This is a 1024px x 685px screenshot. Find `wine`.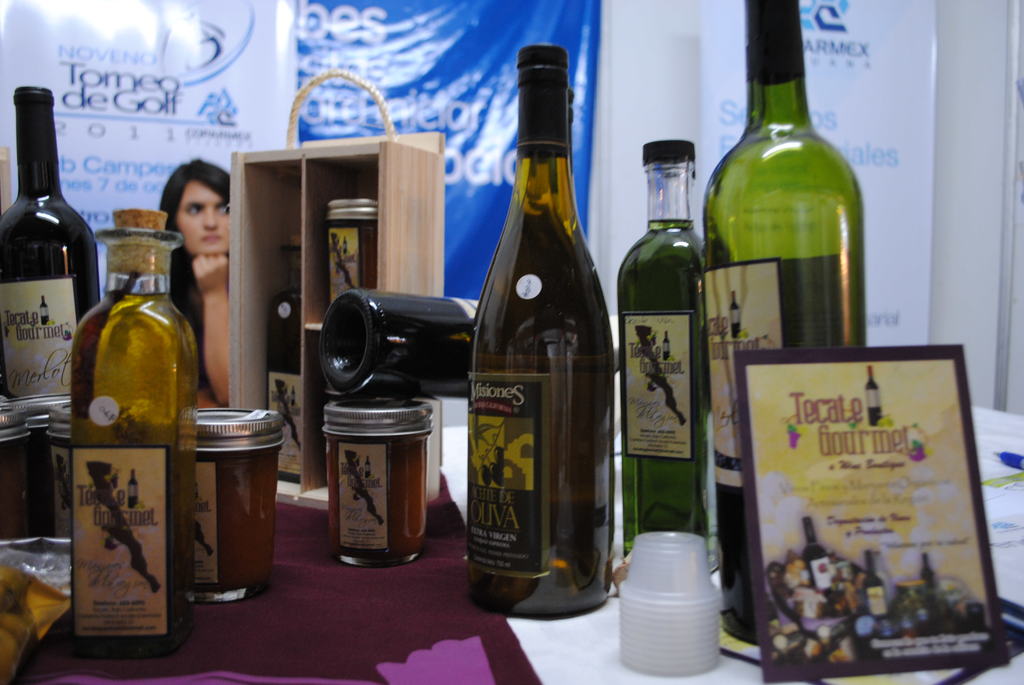
Bounding box: left=863, top=552, right=886, bottom=617.
